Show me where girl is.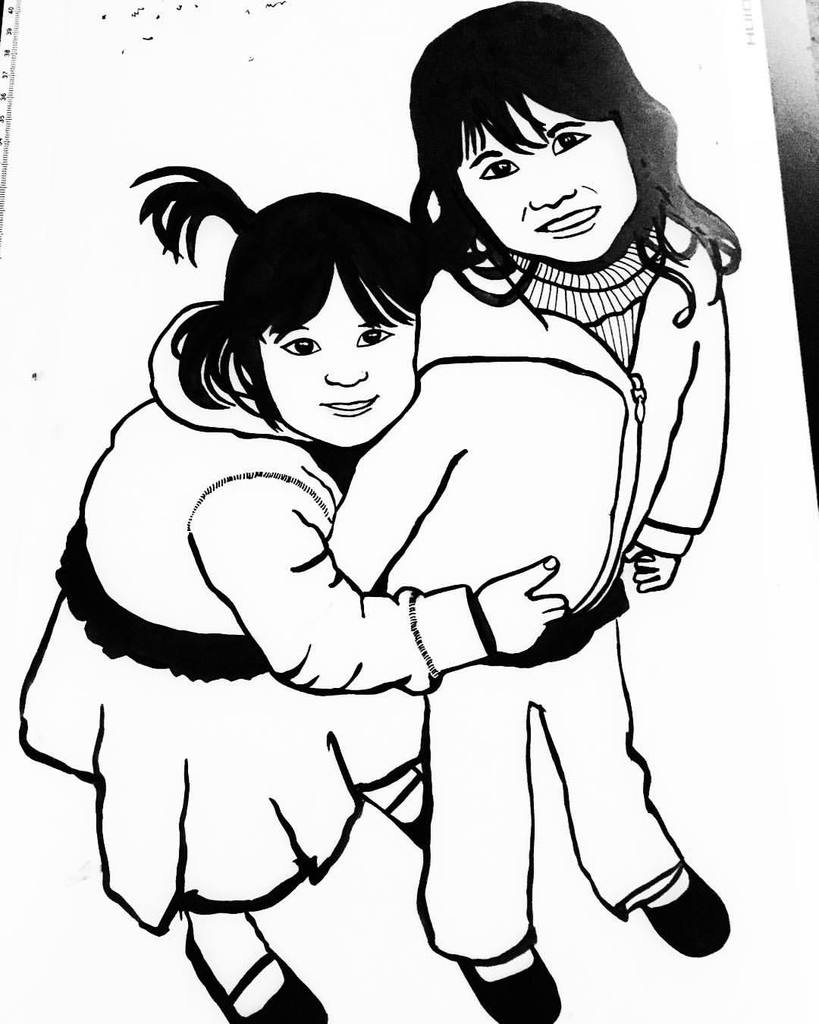
girl is at {"x1": 331, "y1": 0, "x2": 748, "y2": 1017}.
